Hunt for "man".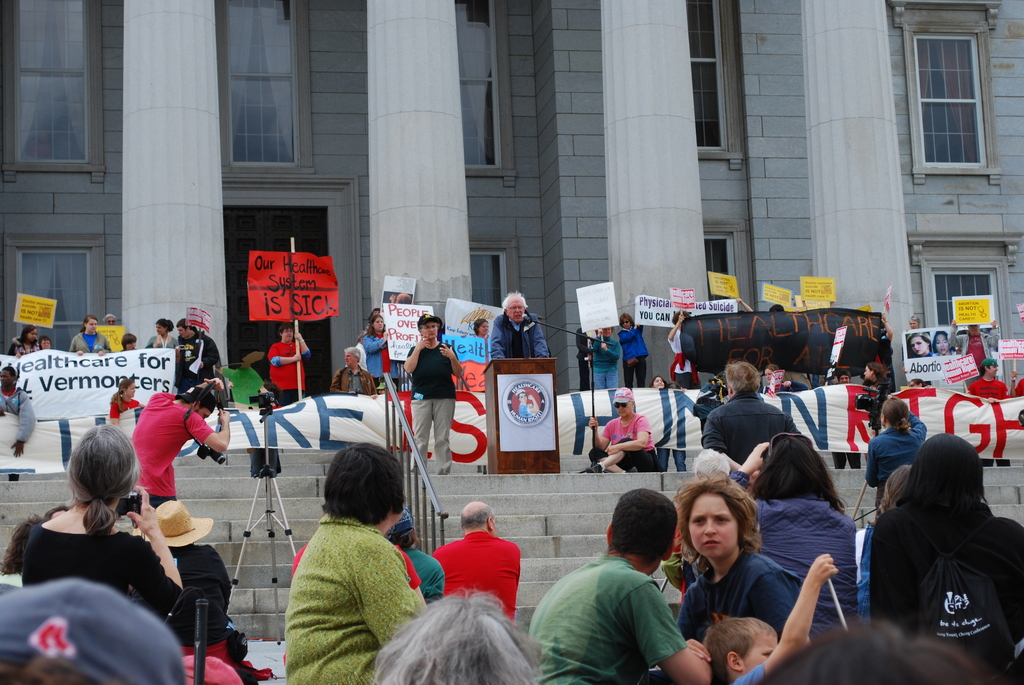
Hunted down at box(948, 313, 998, 384).
